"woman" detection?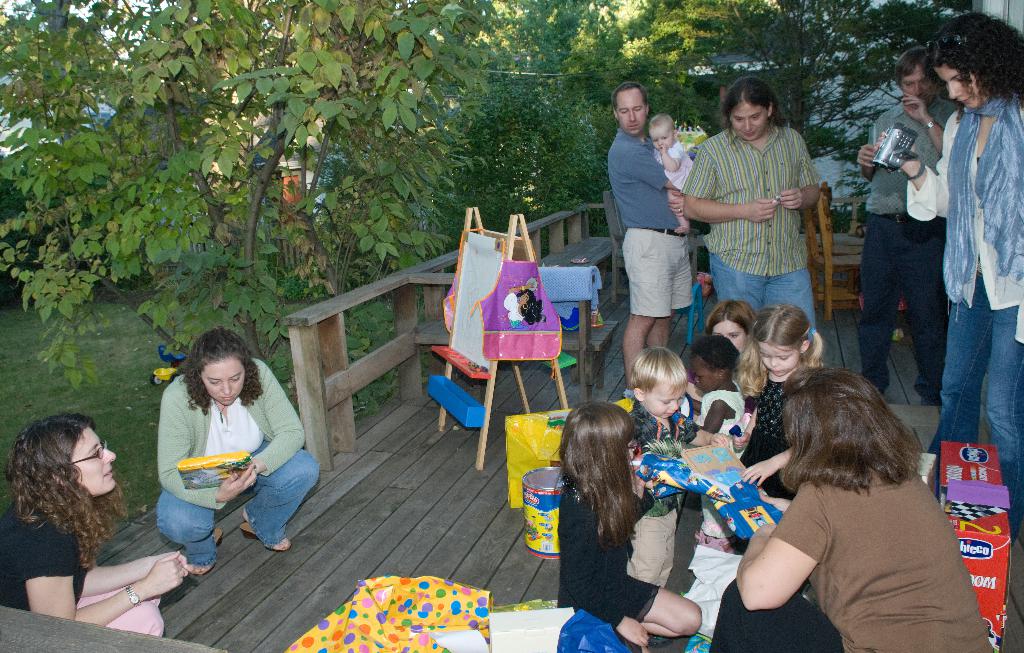
<region>680, 76, 824, 345</region>
